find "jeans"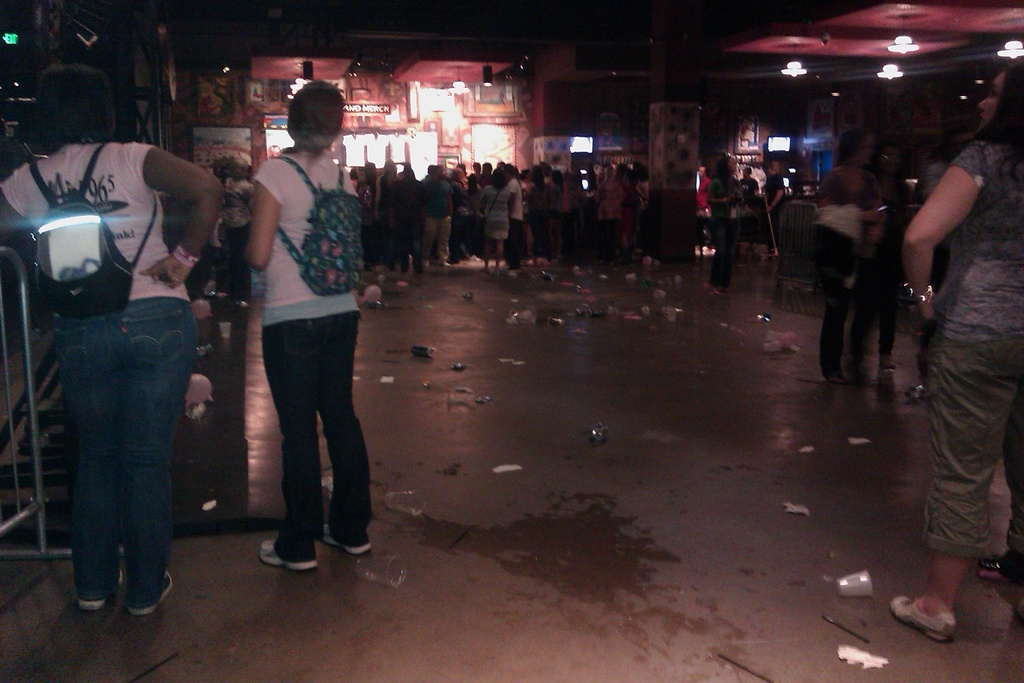
bbox=[263, 310, 368, 545]
